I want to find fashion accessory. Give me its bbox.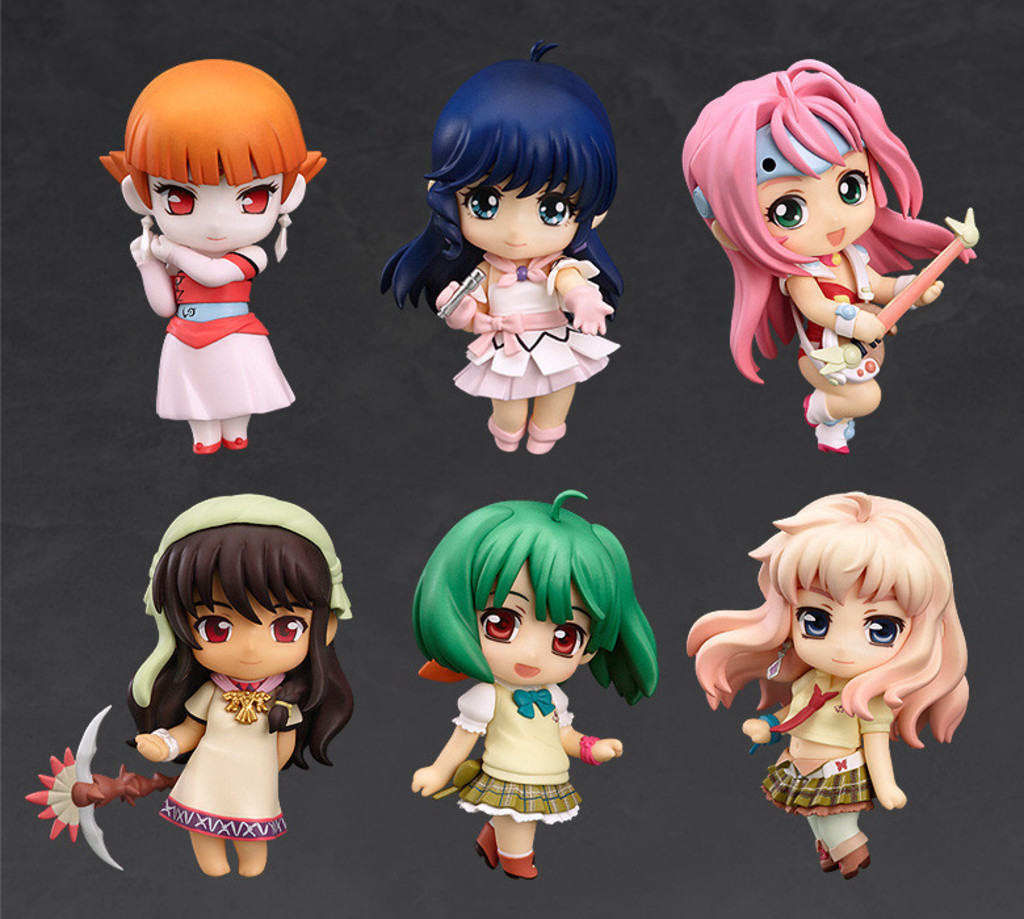
486 411 525 453.
